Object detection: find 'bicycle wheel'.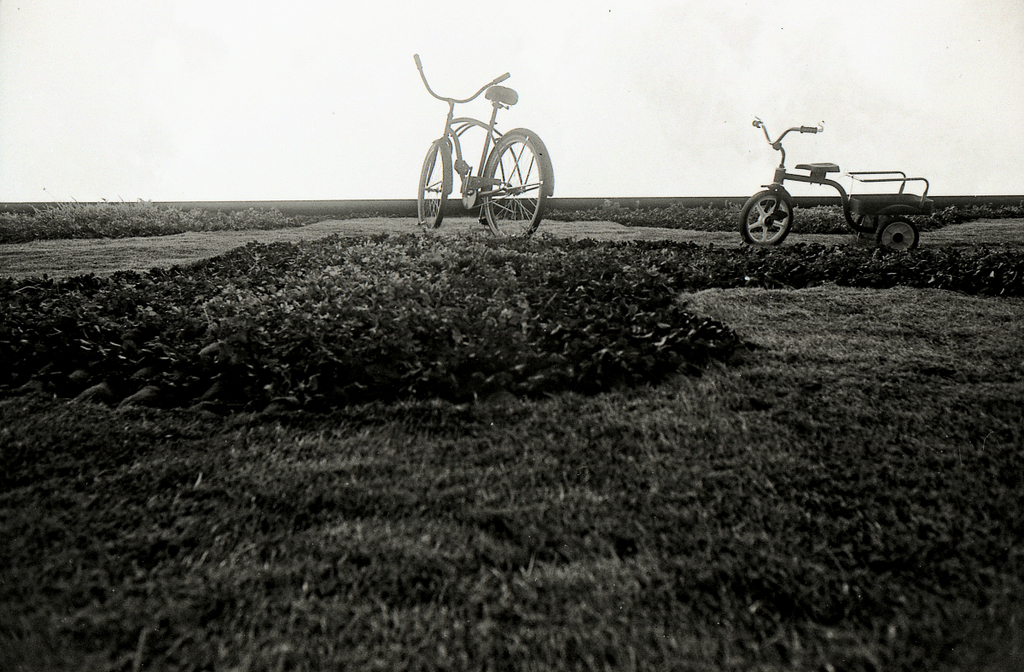
l=741, t=188, r=794, b=246.
